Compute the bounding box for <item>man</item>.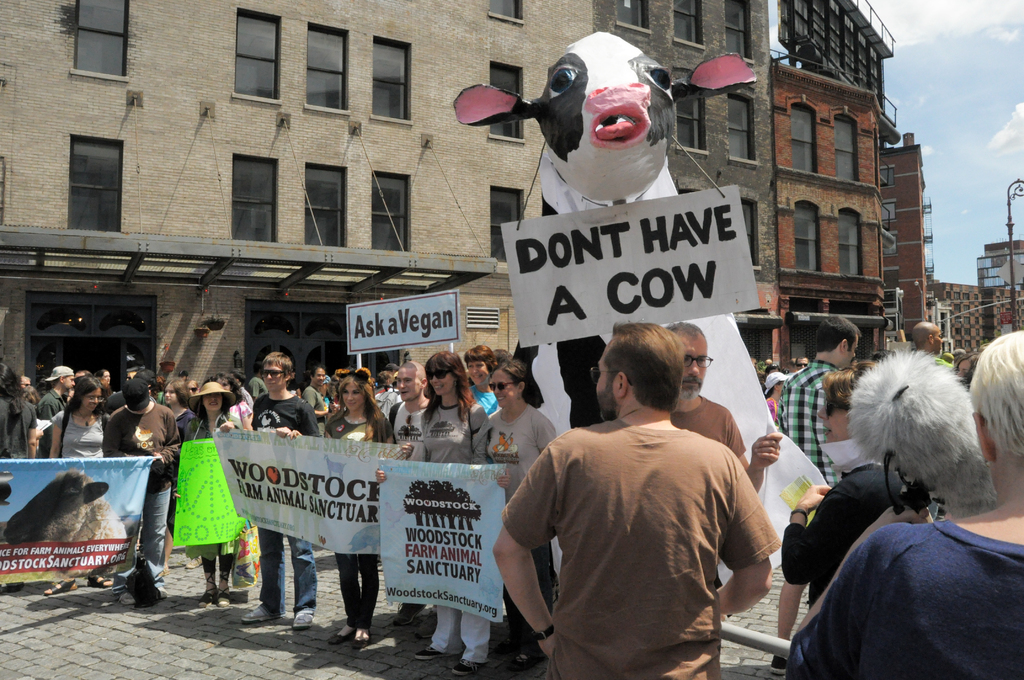
BBox(34, 366, 75, 458).
